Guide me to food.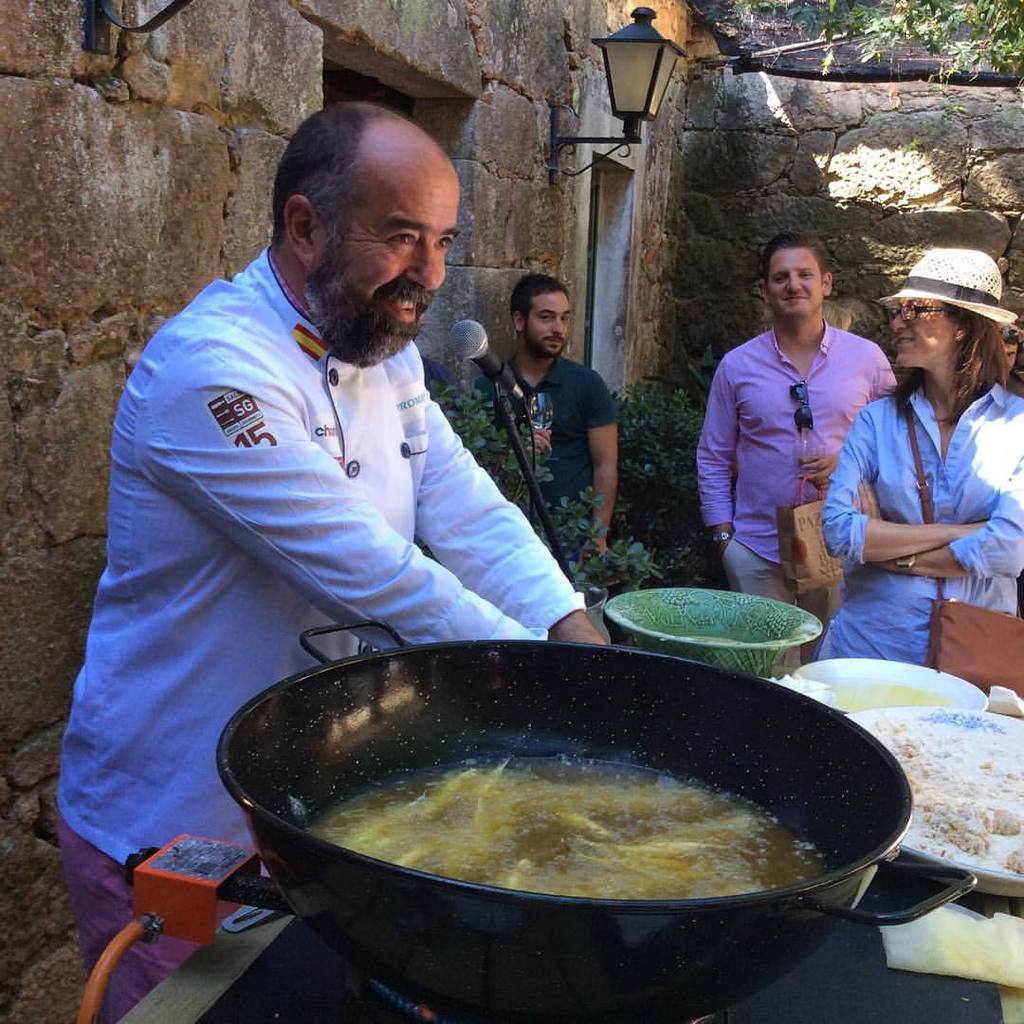
Guidance: box=[272, 682, 877, 944].
